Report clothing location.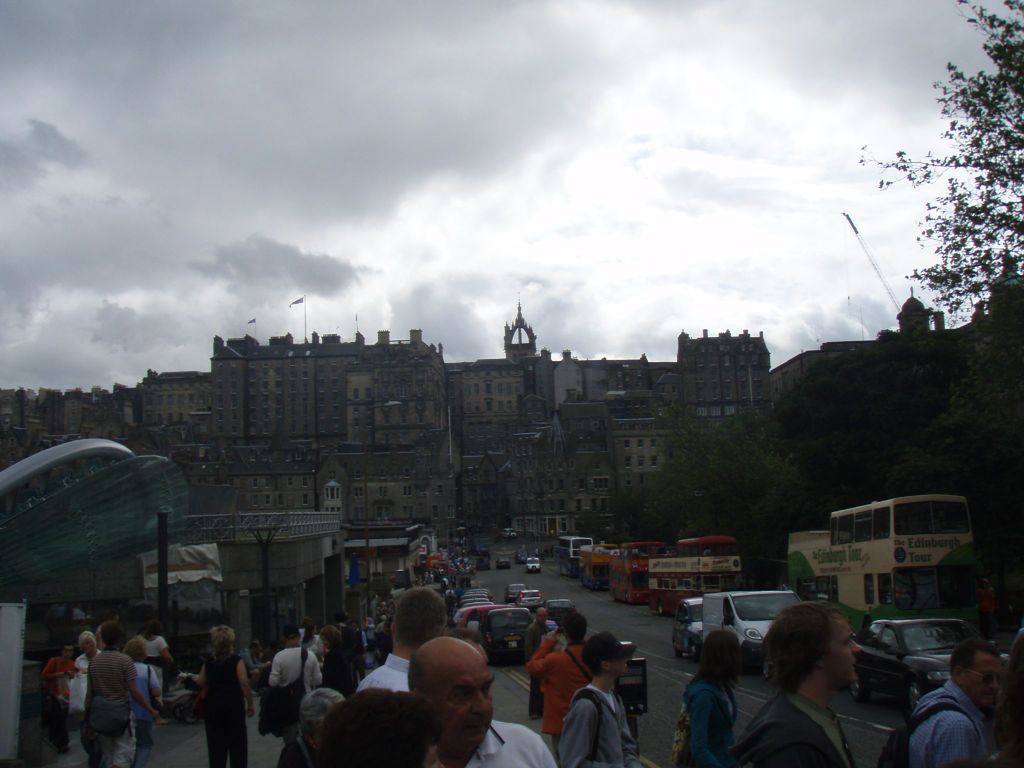
Report: 724/689/857/767.
